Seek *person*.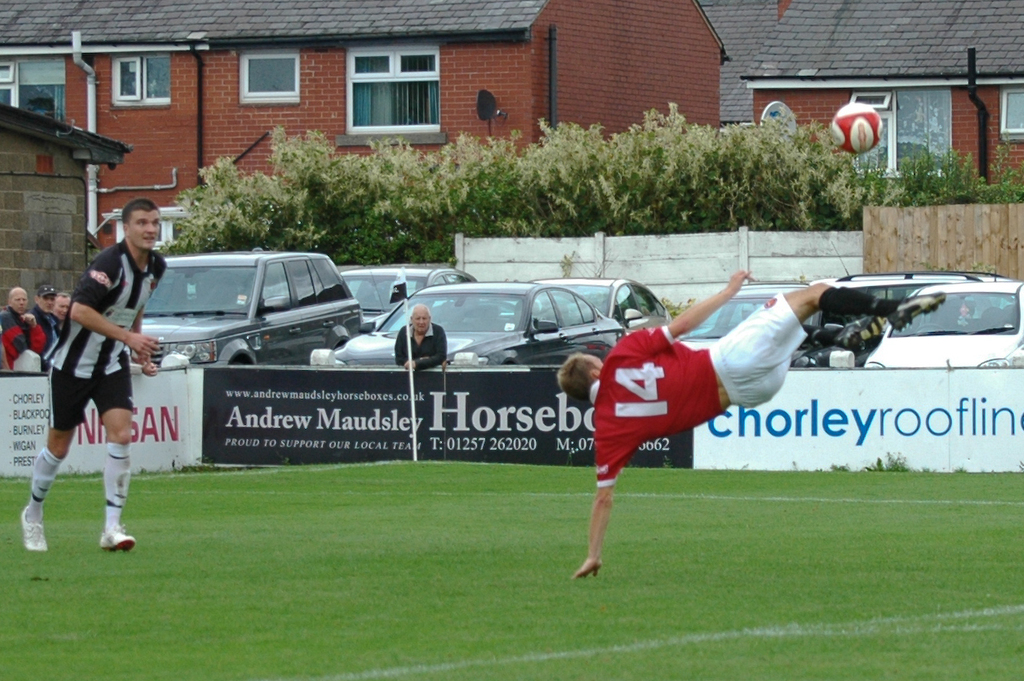
(left=20, top=197, right=170, bottom=551).
